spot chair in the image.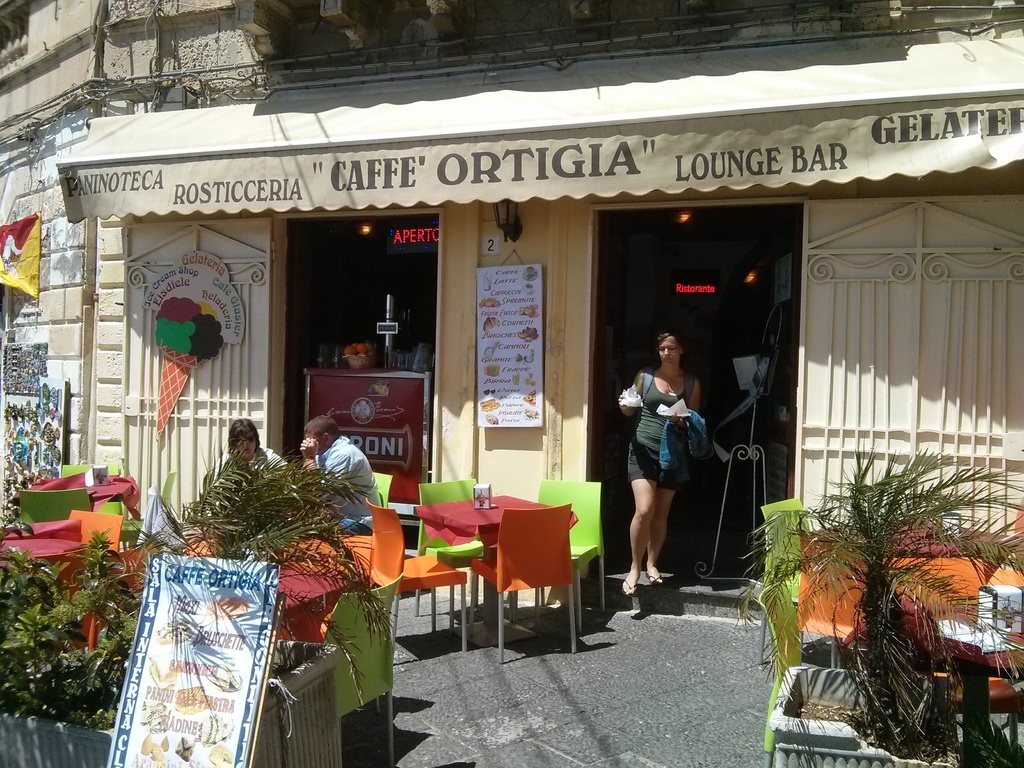
chair found at box(755, 581, 846, 767).
